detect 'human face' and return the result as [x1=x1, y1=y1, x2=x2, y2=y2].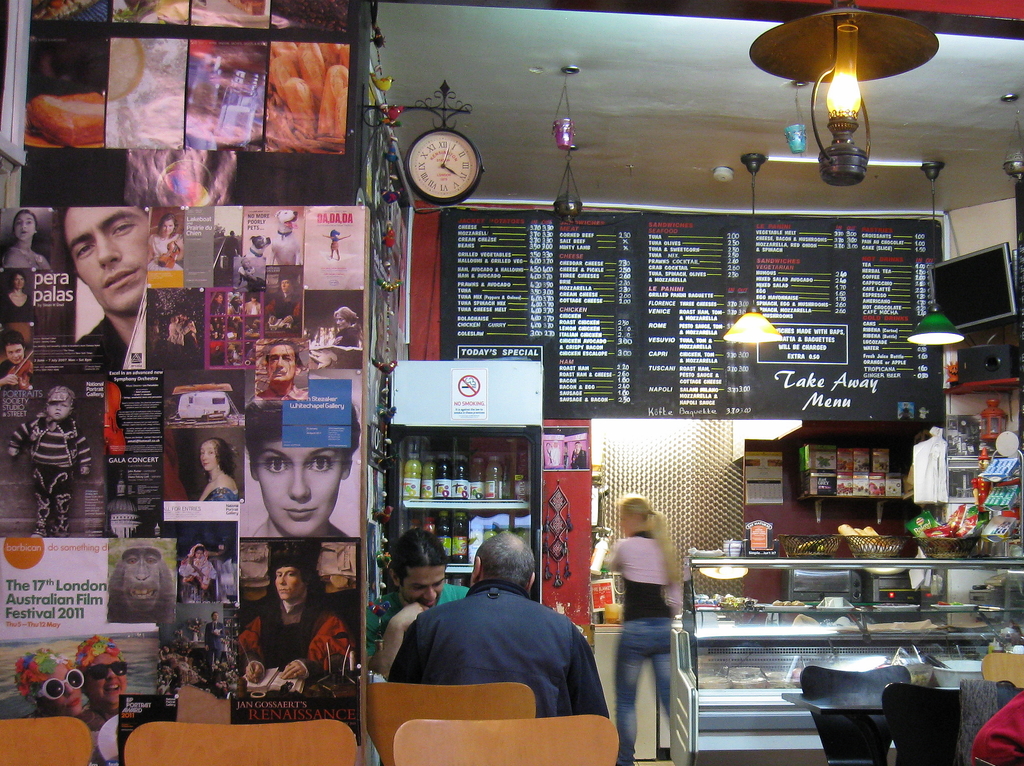
[x1=254, y1=437, x2=346, y2=536].
